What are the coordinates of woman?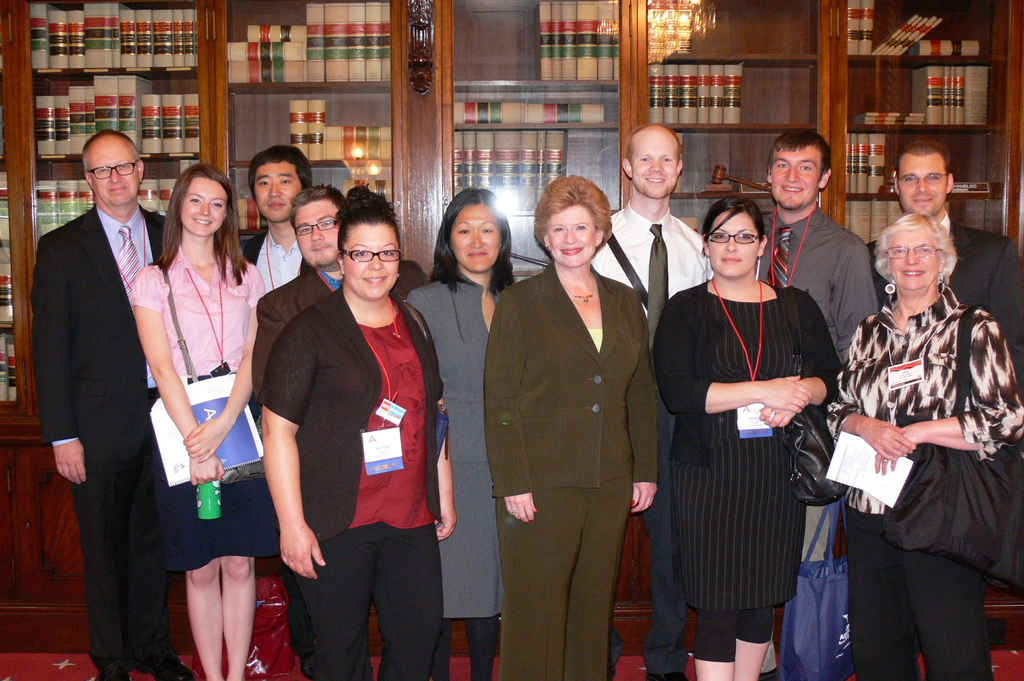
detection(653, 198, 842, 680).
